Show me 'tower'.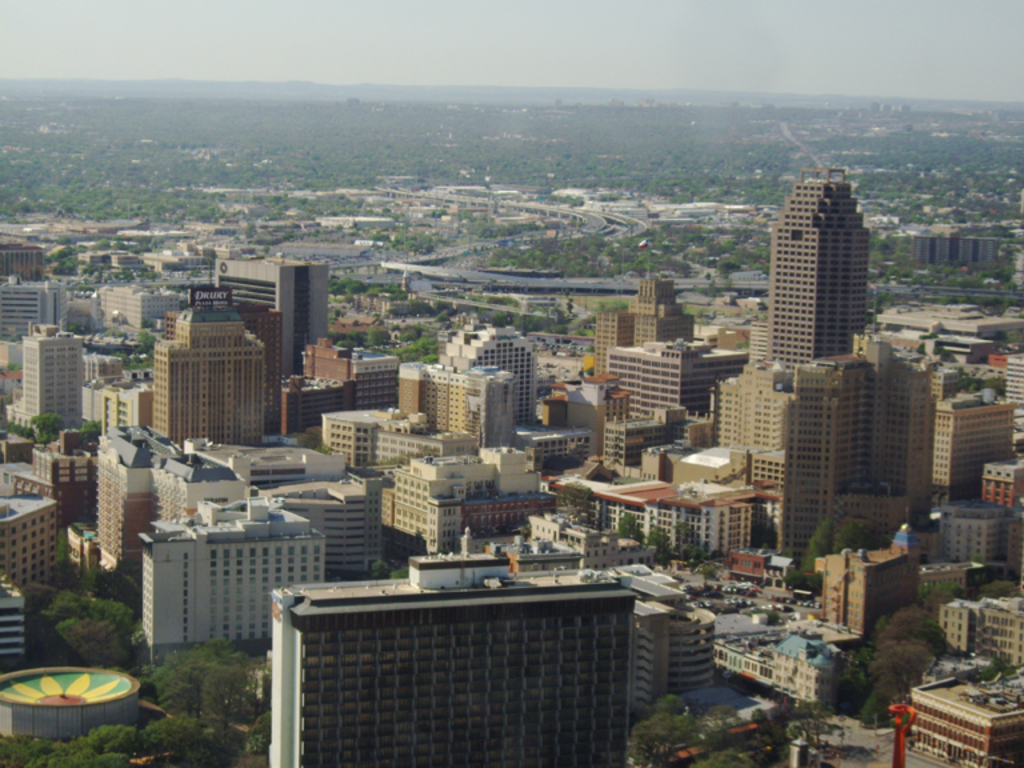
'tower' is here: [x1=265, y1=541, x2=633, y2=767].
